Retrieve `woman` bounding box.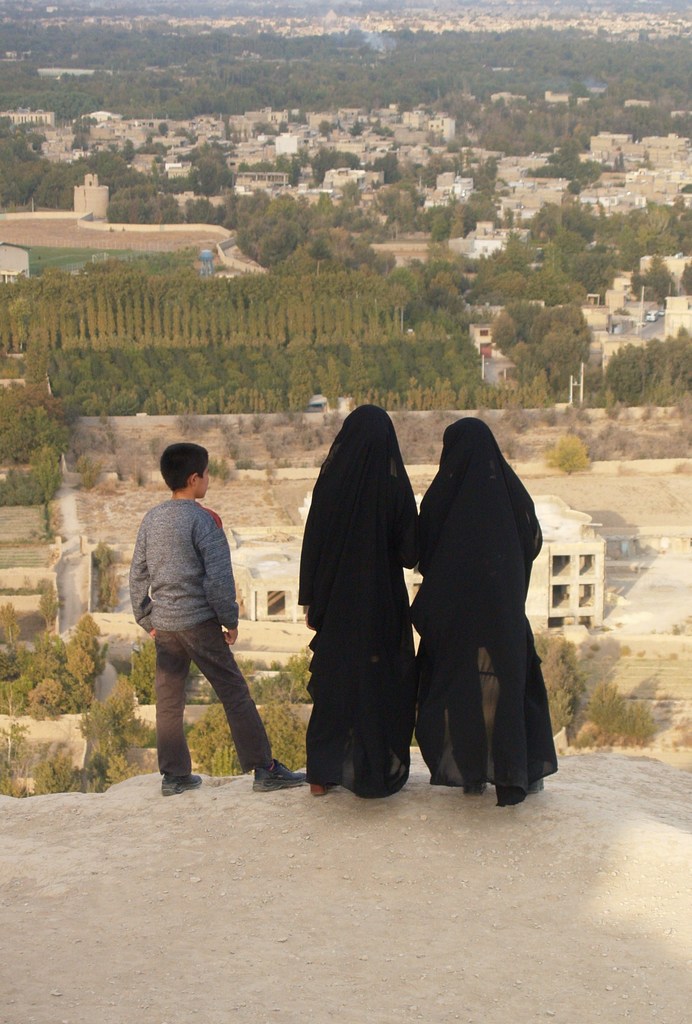
Bounding box: box=[409, 415, 560, 807].
